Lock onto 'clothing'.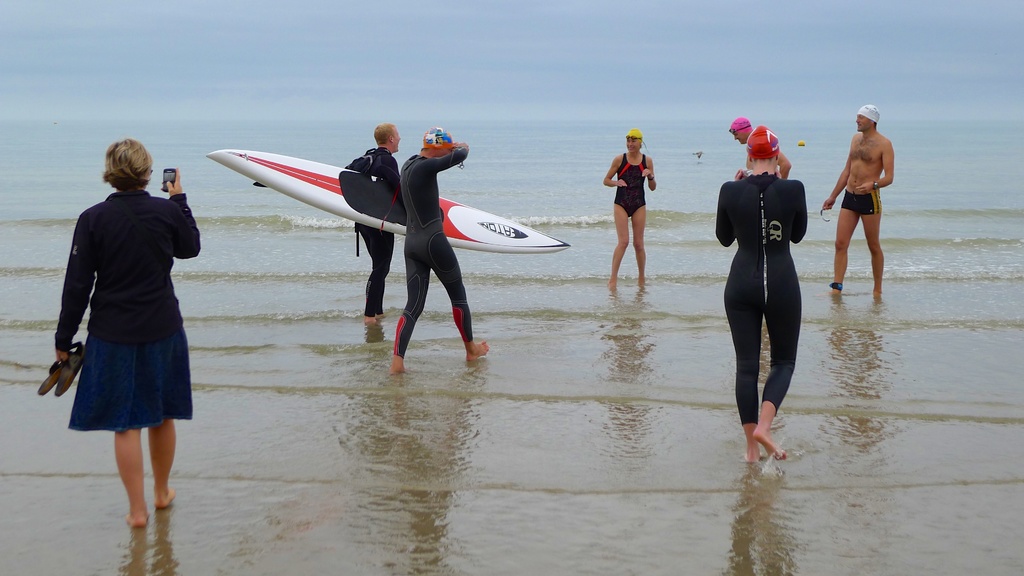
Locked: rect(51, 174, 197, 435).
